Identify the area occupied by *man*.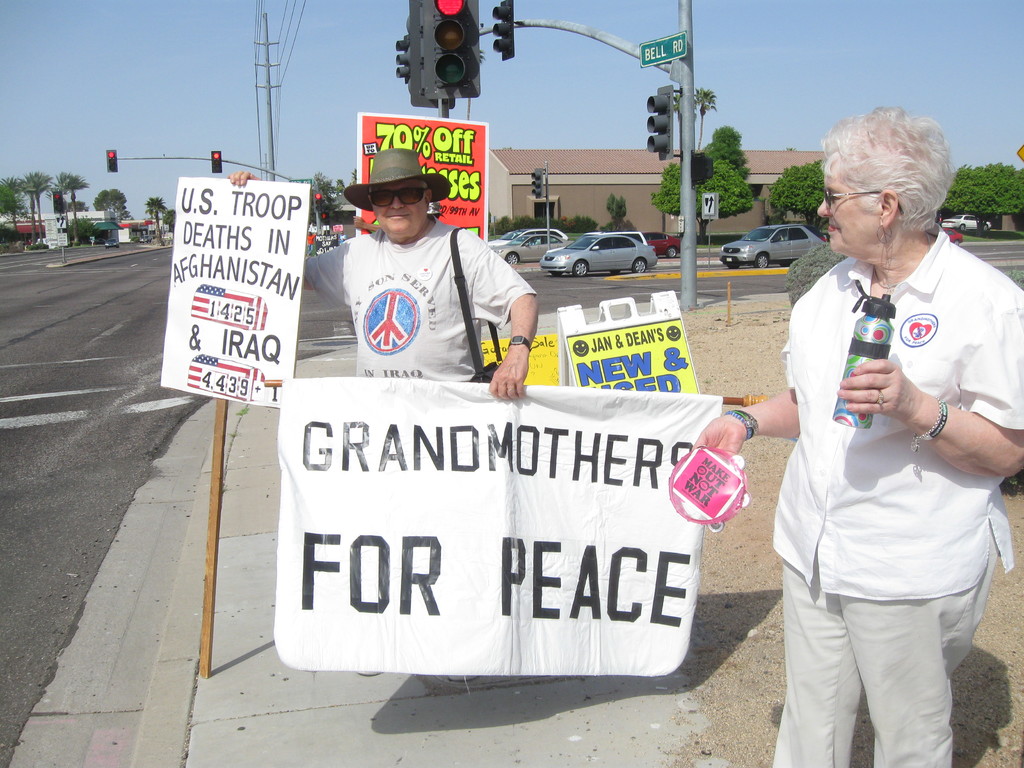
Area: {"x1": 227, "y1": 145, "x2": 536, "y2": 681}.
